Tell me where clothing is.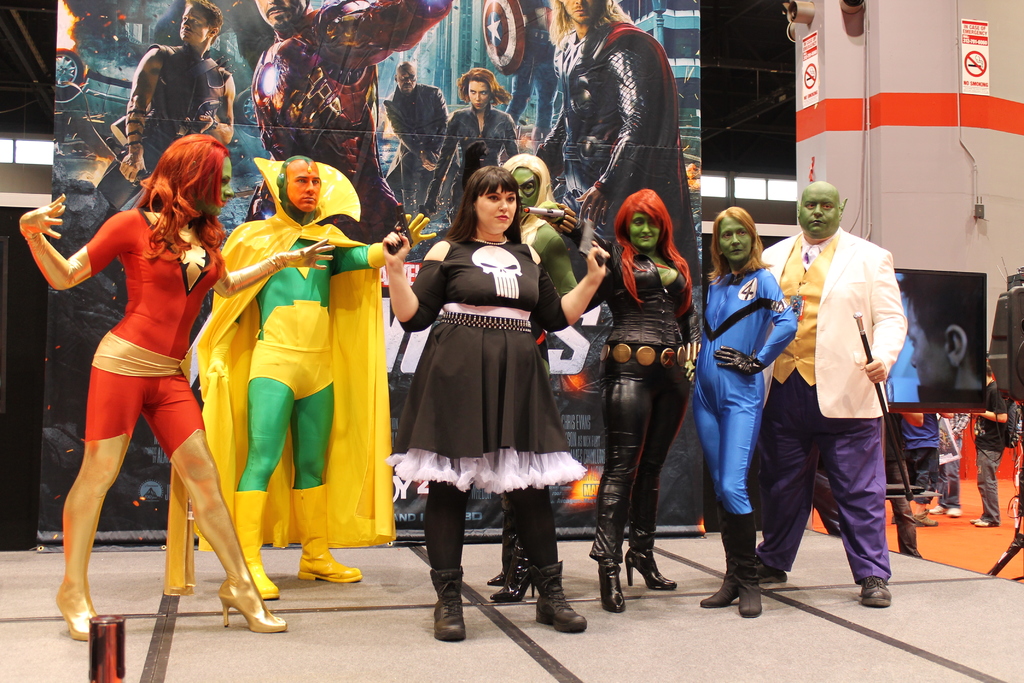
clothing is at [left=82, top=31, right=241, bottom=211].
